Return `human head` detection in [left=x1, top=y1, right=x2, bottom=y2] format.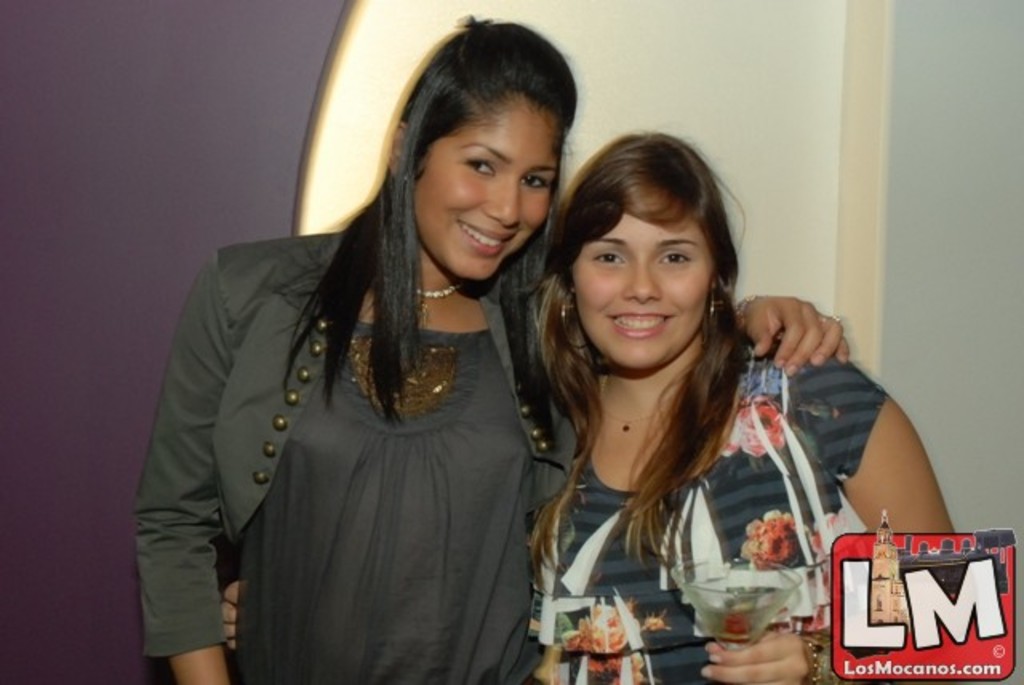
[left=370, top=14, right=594, bottom=328].
